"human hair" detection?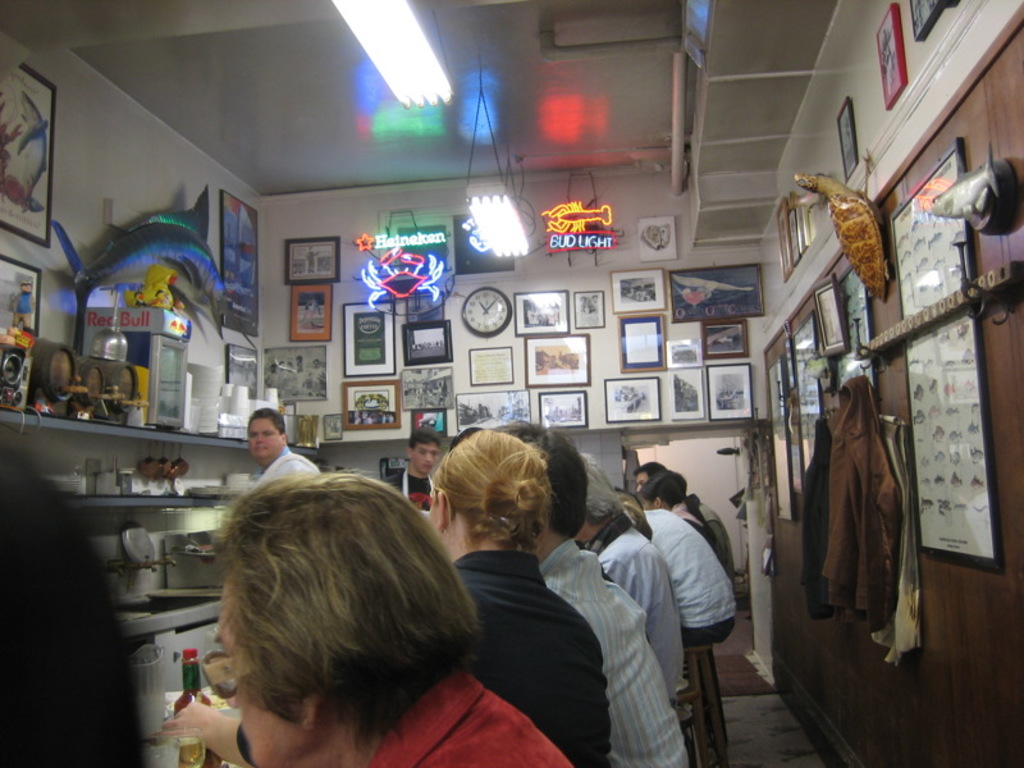
425 425 557 552
